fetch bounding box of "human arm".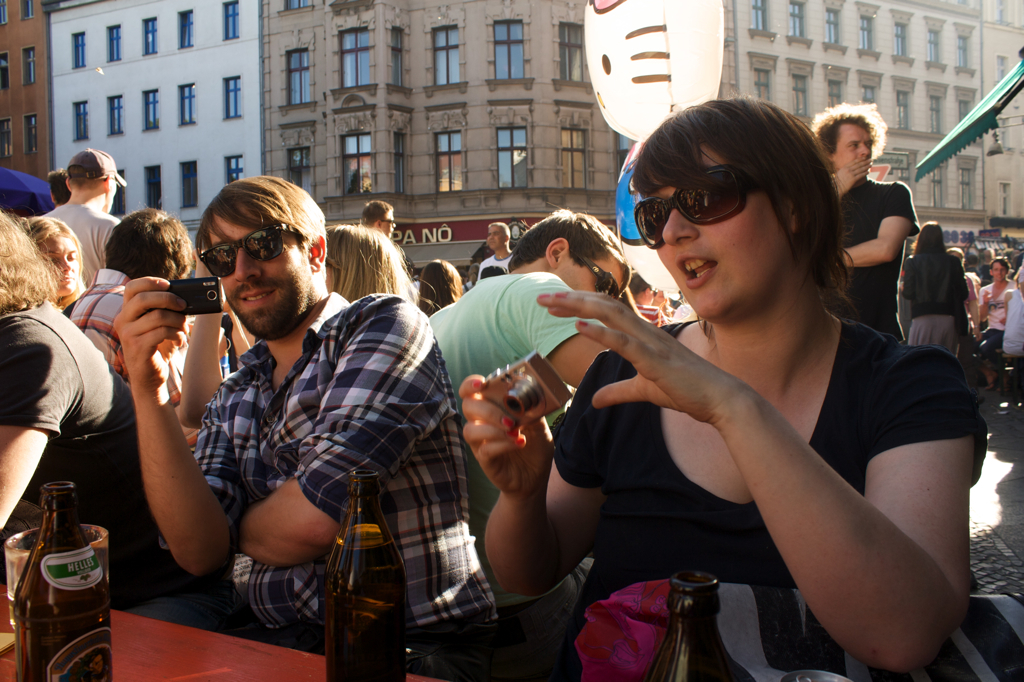
Bbox: (left=539, top=285, right=996, bottom=671).
